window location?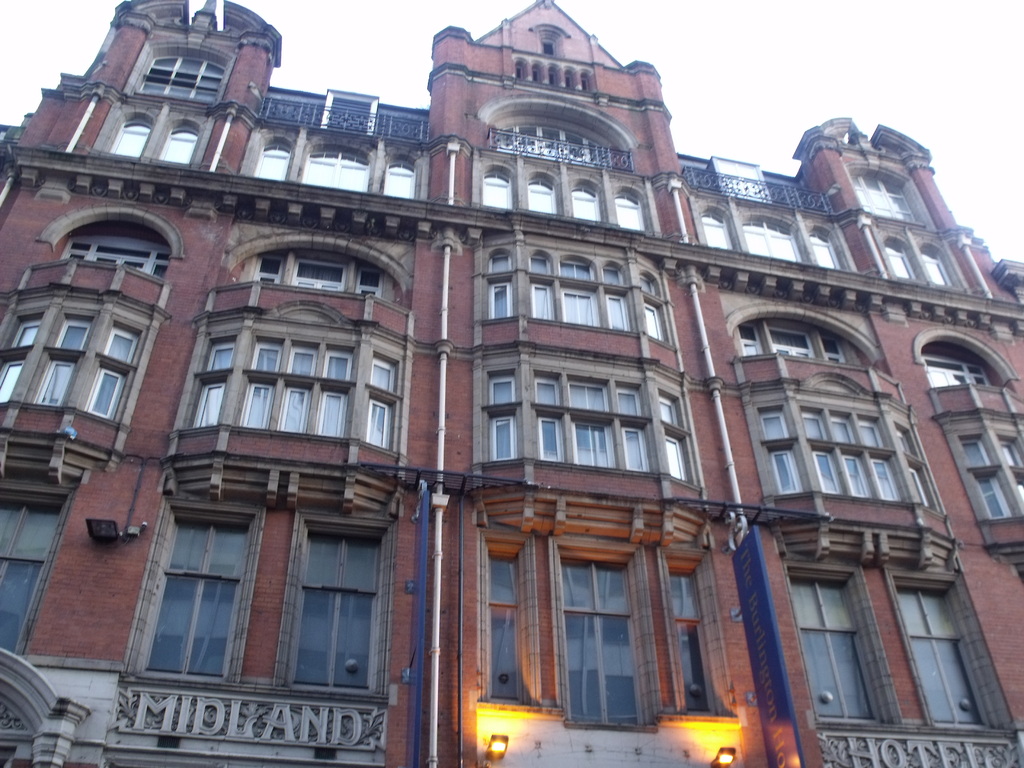
(x1=666, y1=437, x2=685, y2=479)
